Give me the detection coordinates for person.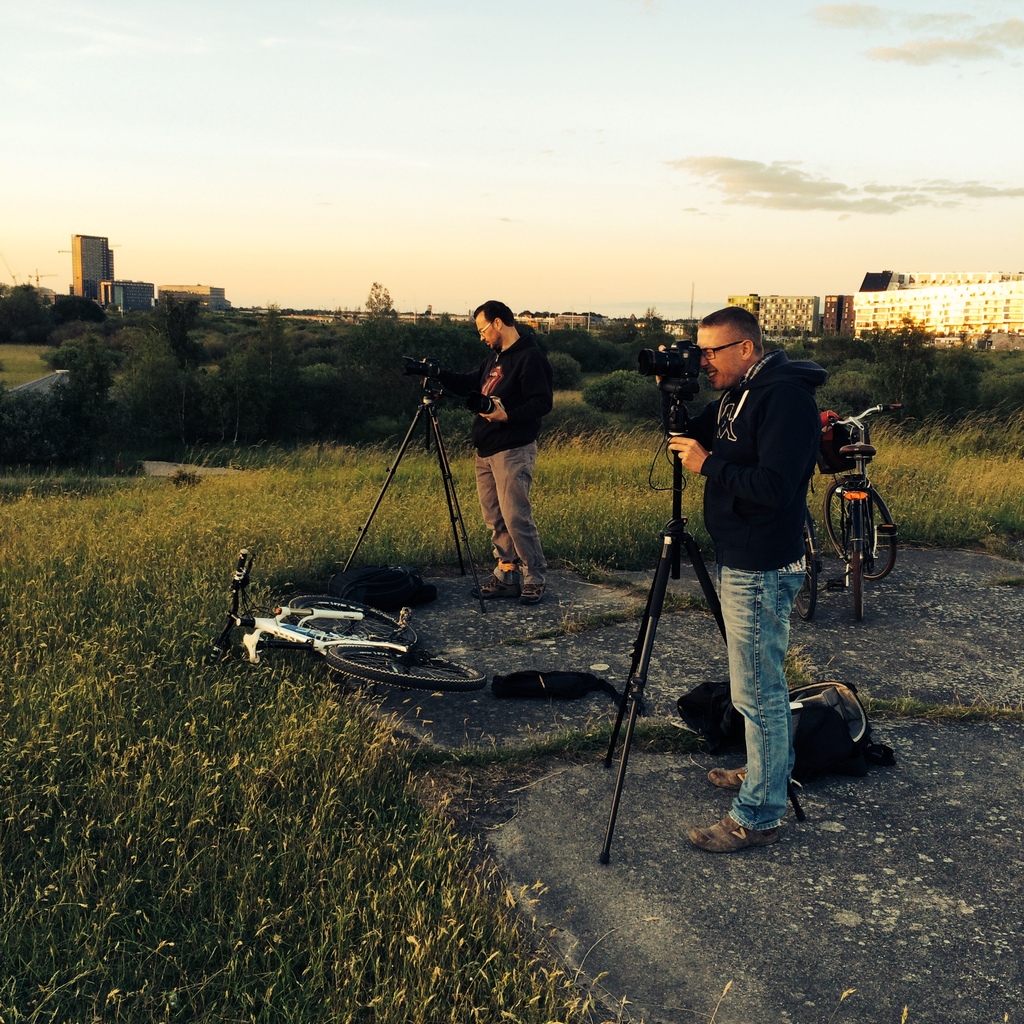
pyautogui.locateOnScreen(467, 295, 550, 601).
